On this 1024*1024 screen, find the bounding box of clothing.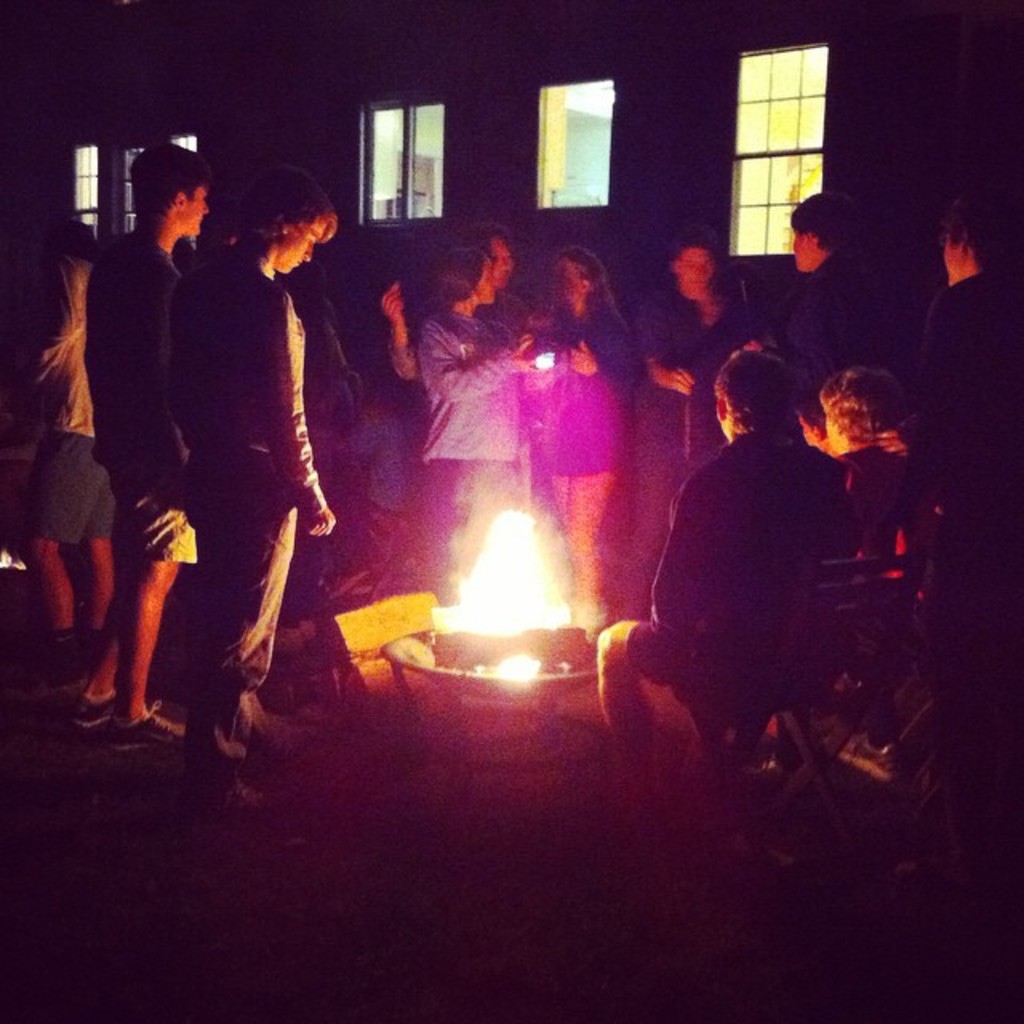
Bounding box: [283, 259, 352, 626].
